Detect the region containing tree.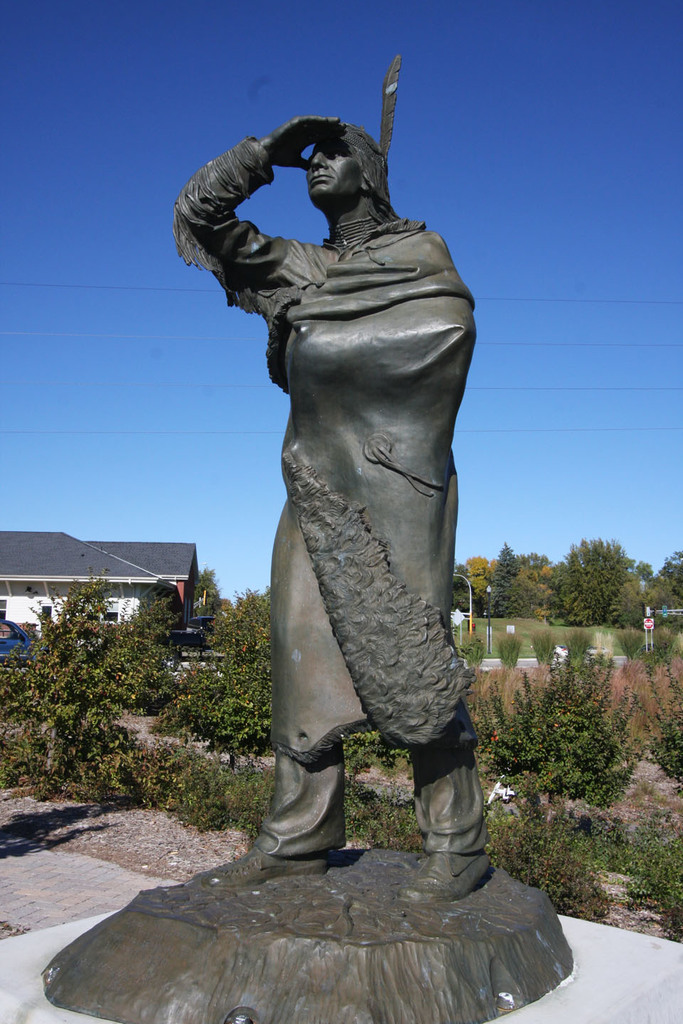
<bbox>483, 539, 532, 609</bbox>.
